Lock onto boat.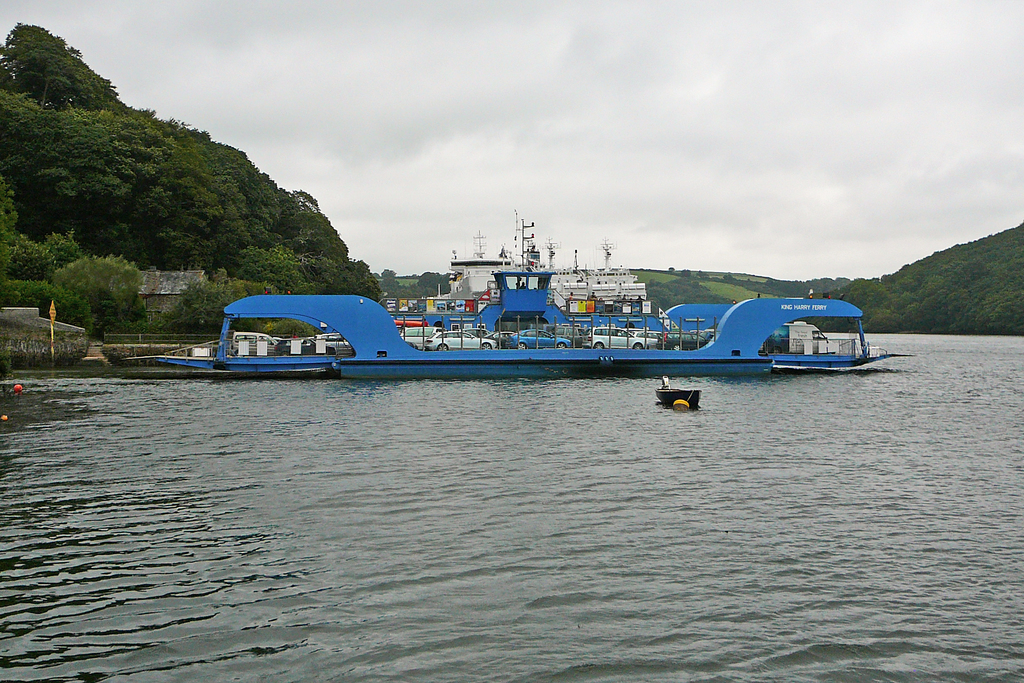
Locked: [x1=186, y1=222, x2=941, y2=376].
